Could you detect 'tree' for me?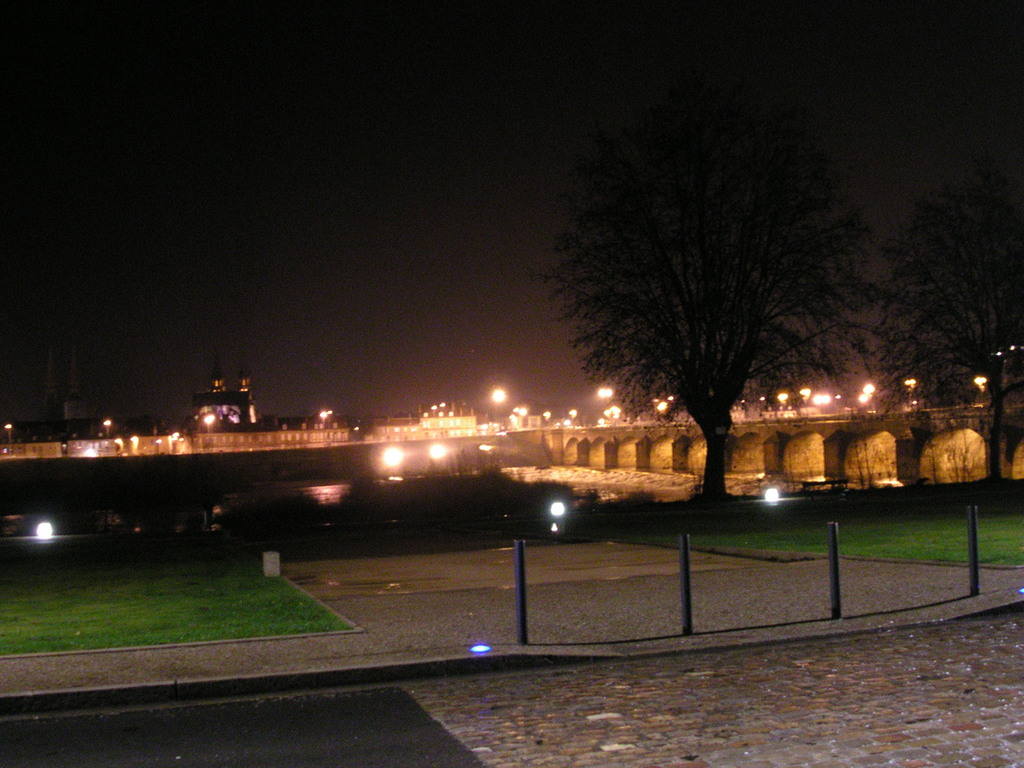
Detection result: [866, 188, 1023, 482].
